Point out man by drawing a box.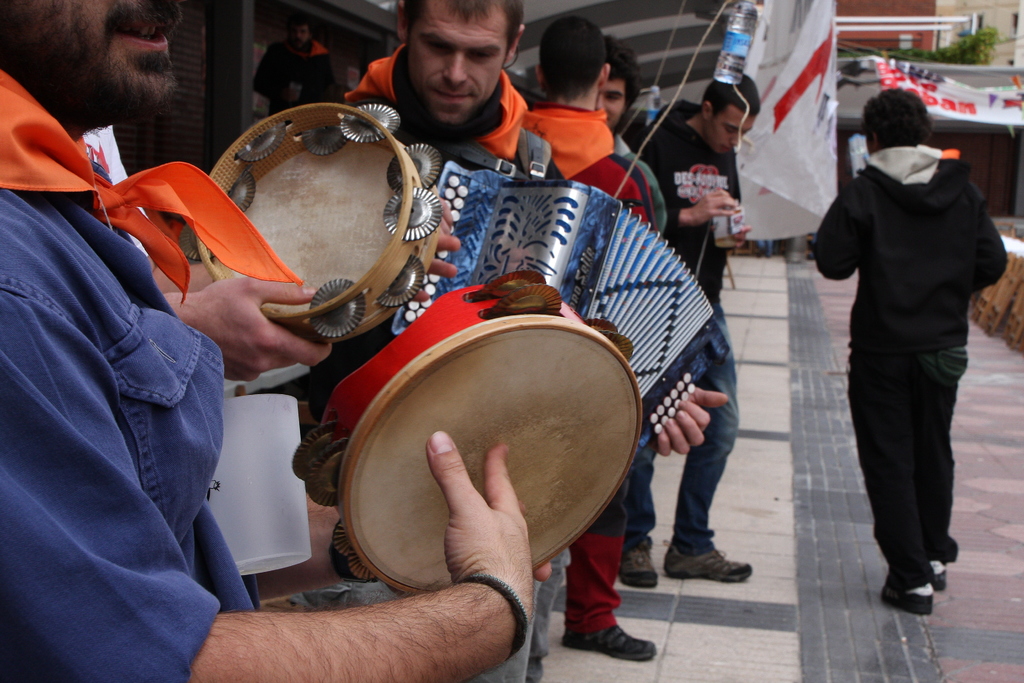
crop(815, 71, 998, 620).
